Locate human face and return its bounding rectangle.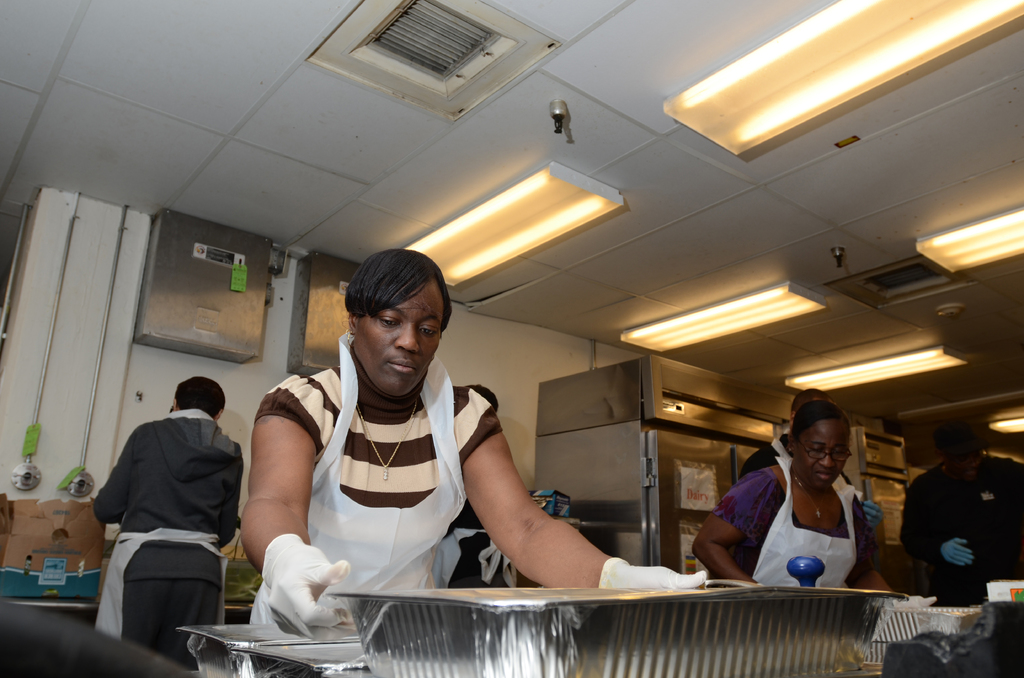
(359,291,440,391).
